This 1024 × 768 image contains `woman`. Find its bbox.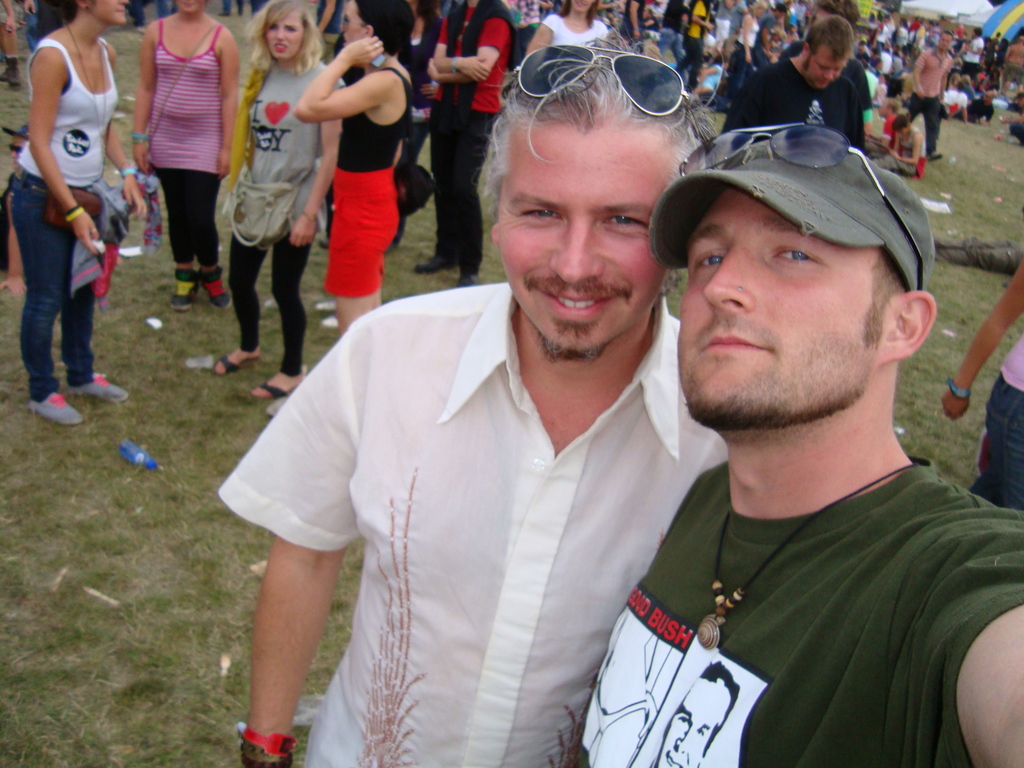
111/3/234/295.
